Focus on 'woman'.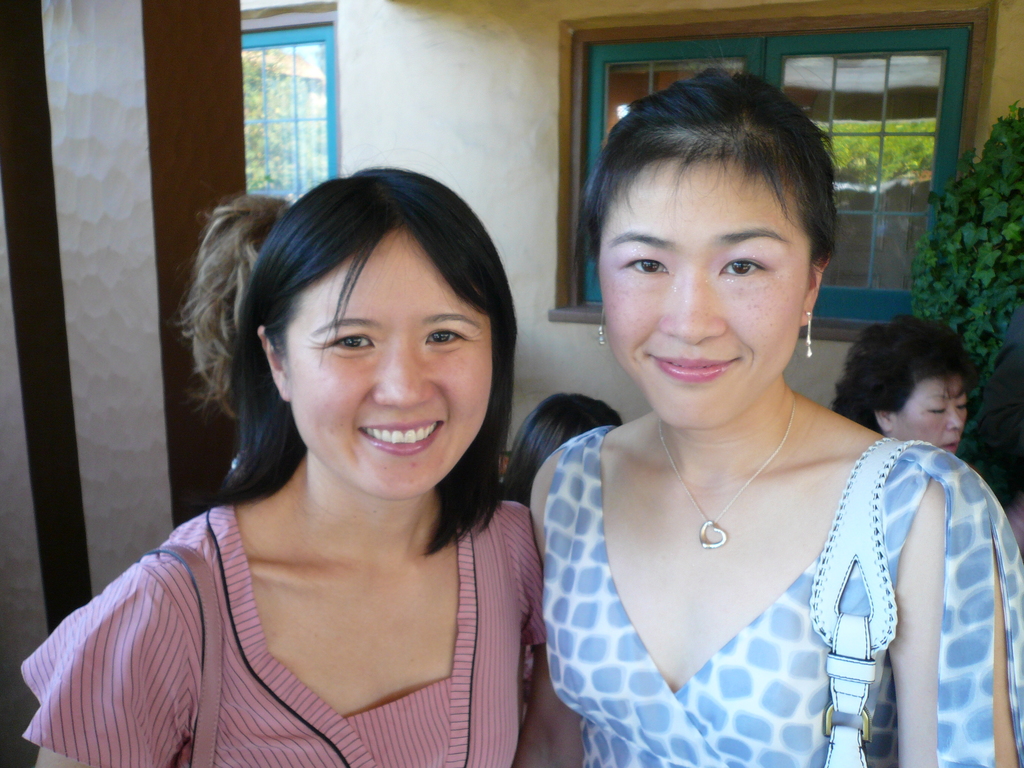
Focused at [50, 154, 589, 766].
